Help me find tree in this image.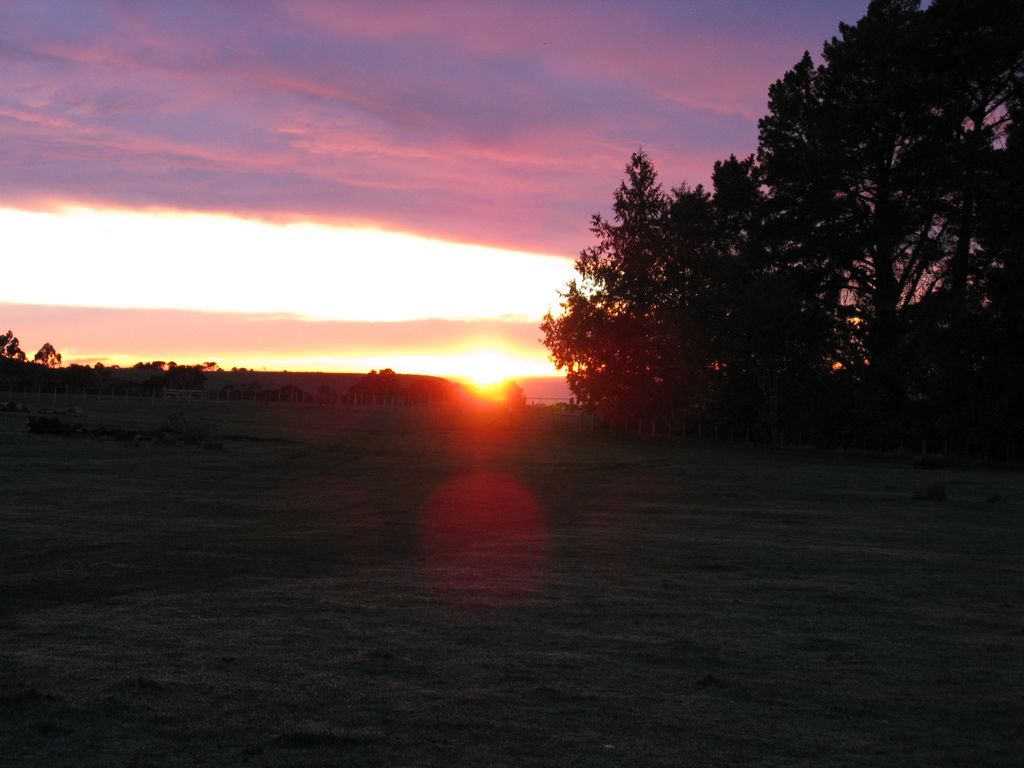
Found it: detection(668, 189, 795, 446).
